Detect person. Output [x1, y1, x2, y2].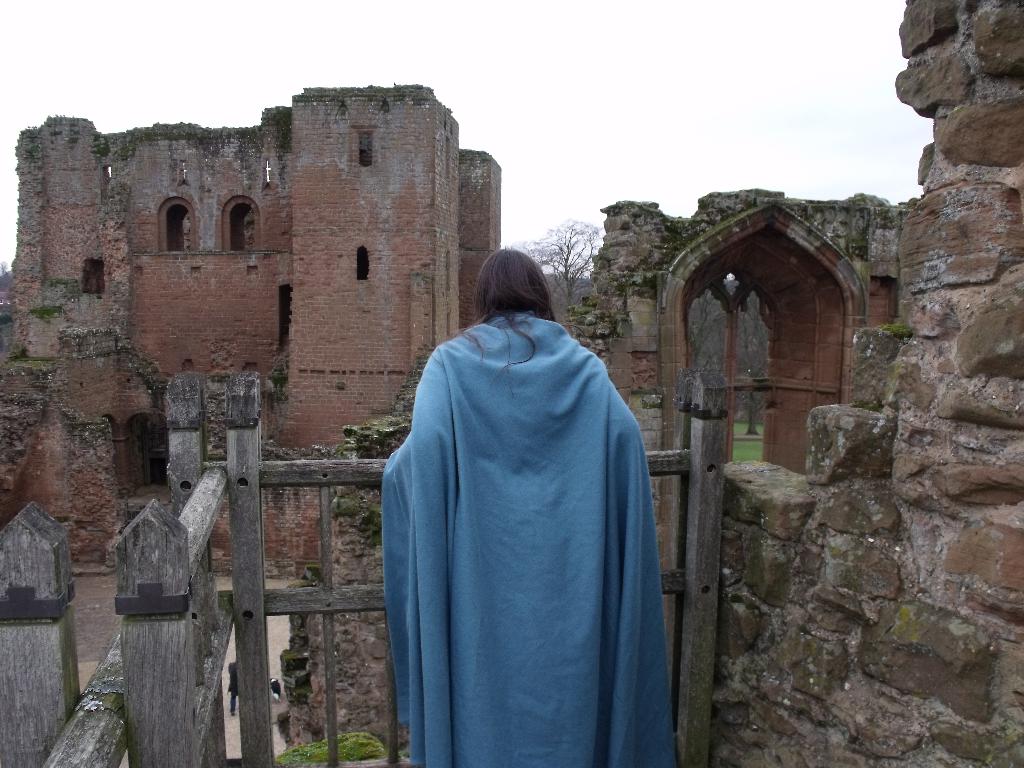
[381, 245, 680, 767].
